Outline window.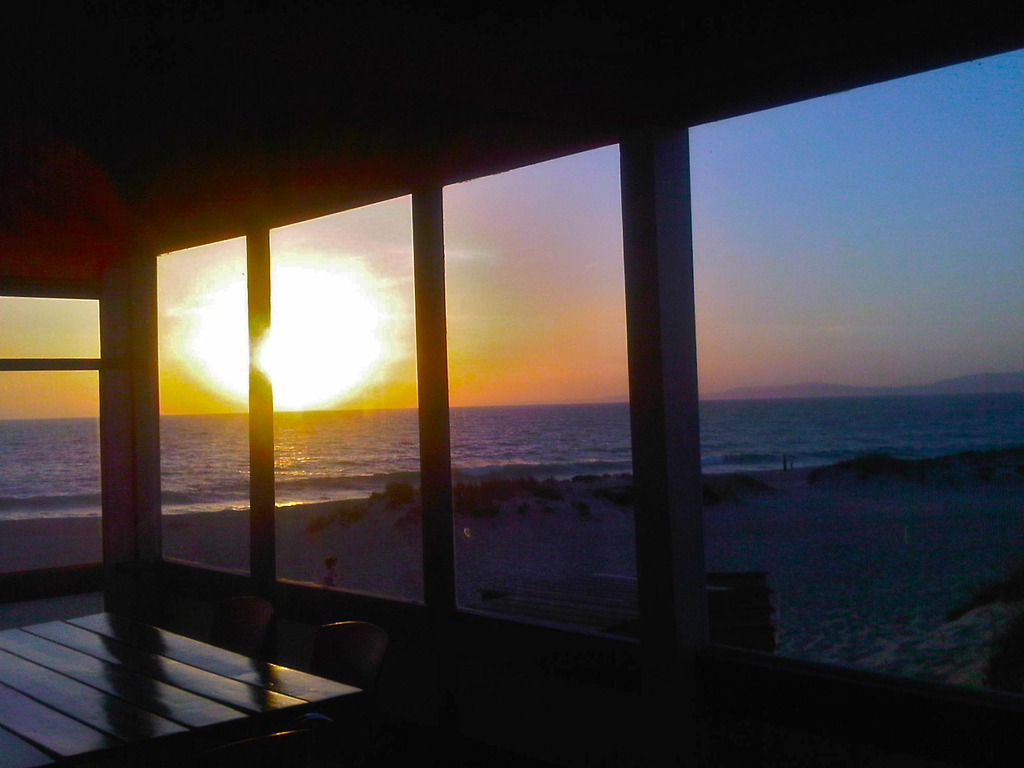
Outline: box=[112, 164, 426, 596].
